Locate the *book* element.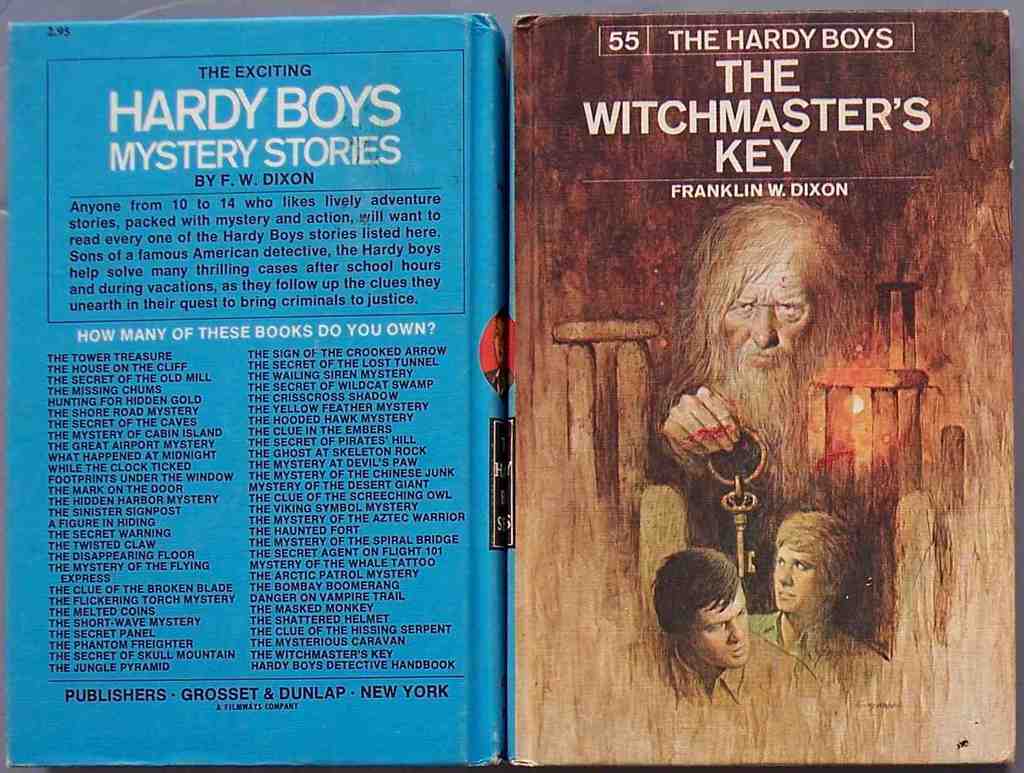
Element bbox: {"x1": 1, "y1": 15, "x2": 496, "y2": 766}.
